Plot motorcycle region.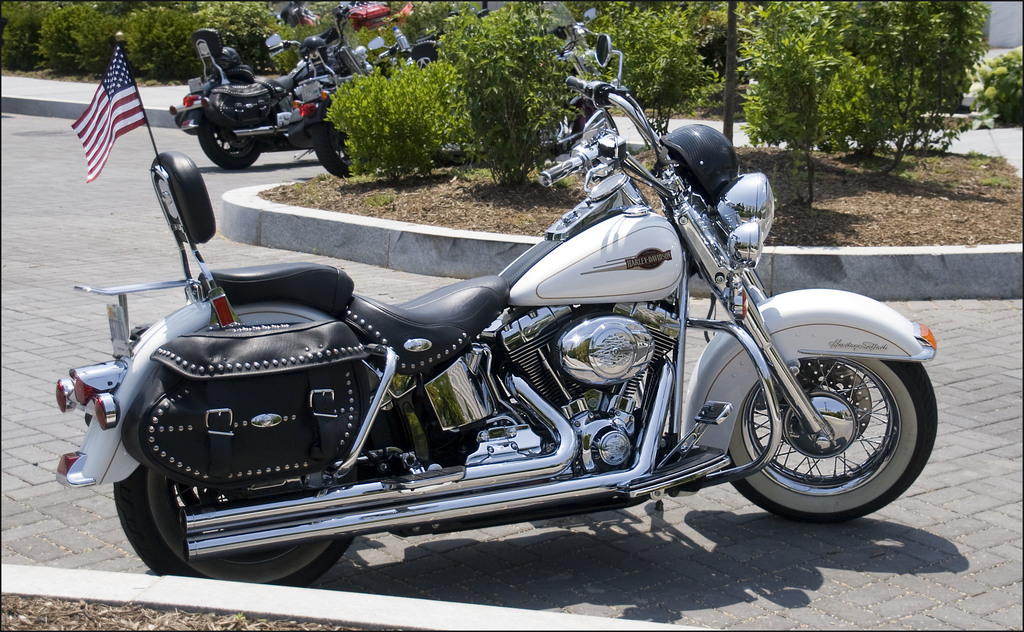
Plotted at (x1=534, y1=20, x2=616, y2=150).
